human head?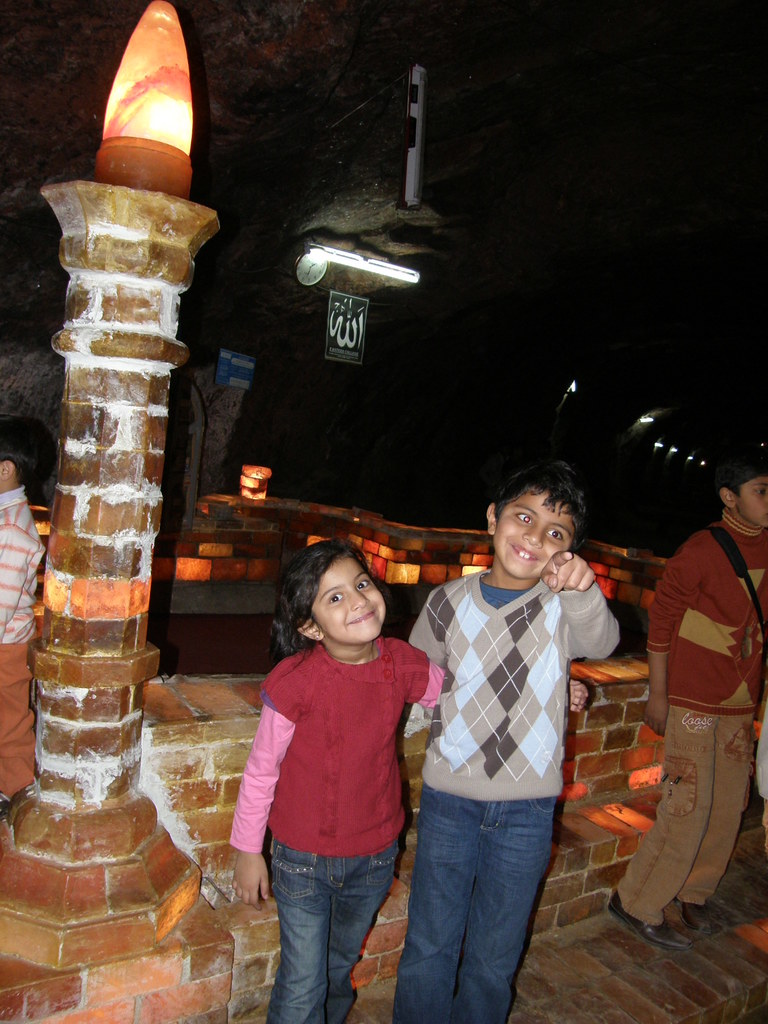
region(300, 543, 387, 646)
